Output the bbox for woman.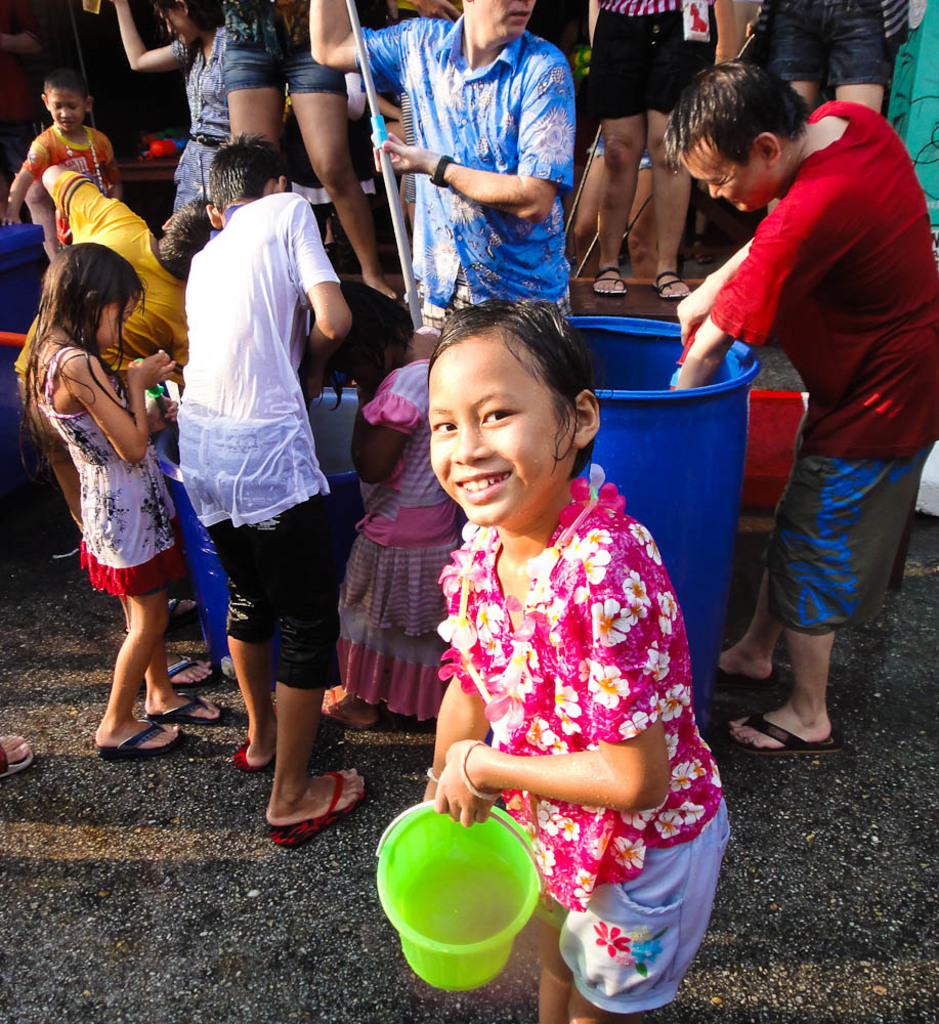
(x1=77, y1=0, x2=278, y2=219).
